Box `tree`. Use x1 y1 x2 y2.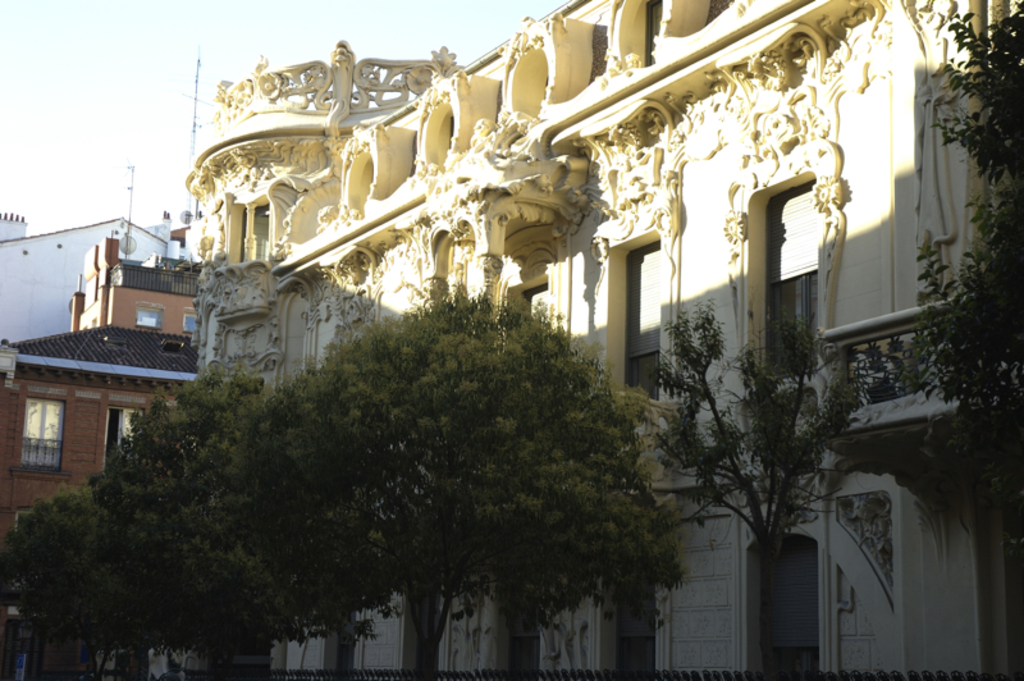
904 3 1023 480.
